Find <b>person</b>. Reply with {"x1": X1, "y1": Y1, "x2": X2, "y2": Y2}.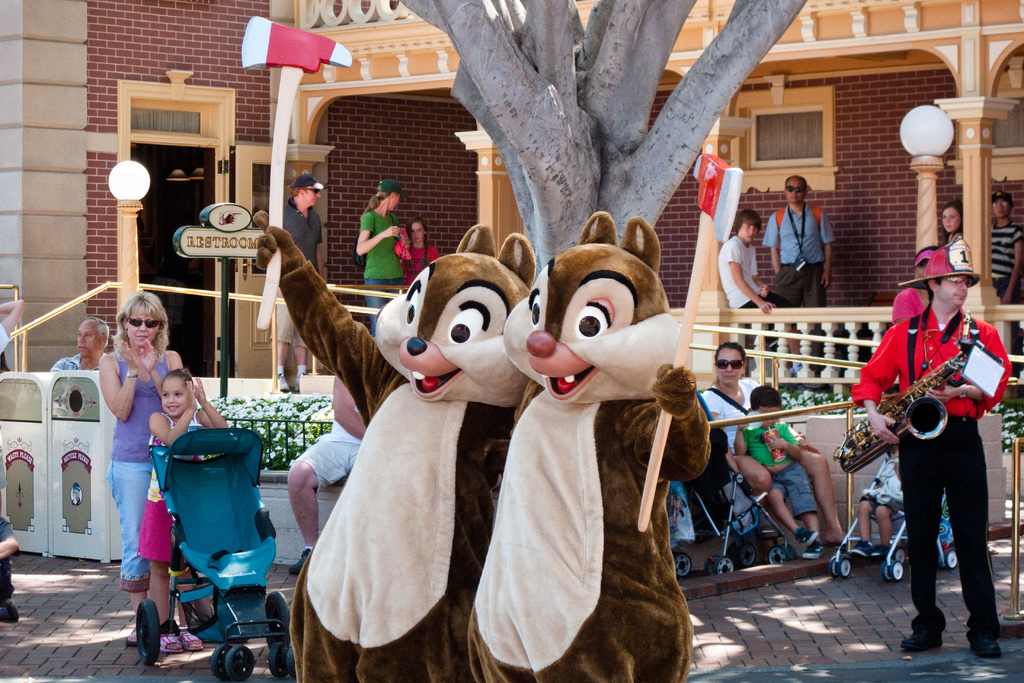
{"x1": 717, "y1": 209, "x2": 785, "y2": 315}.
